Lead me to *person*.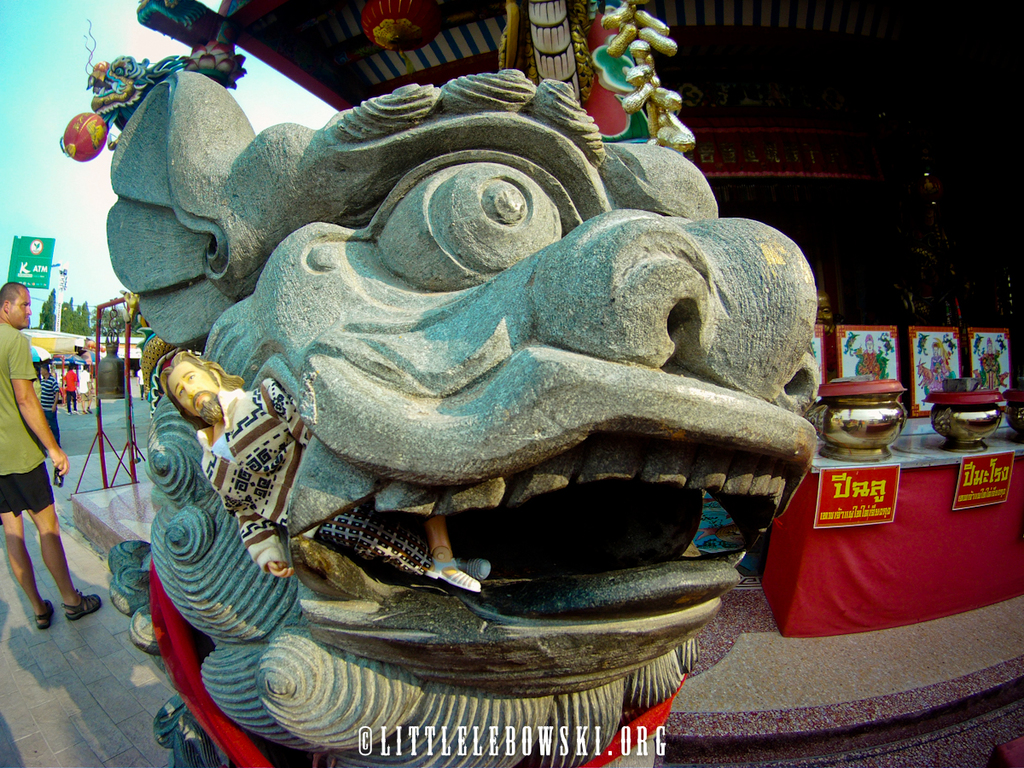
Lead to select_region(155, 349, 499, 581).
